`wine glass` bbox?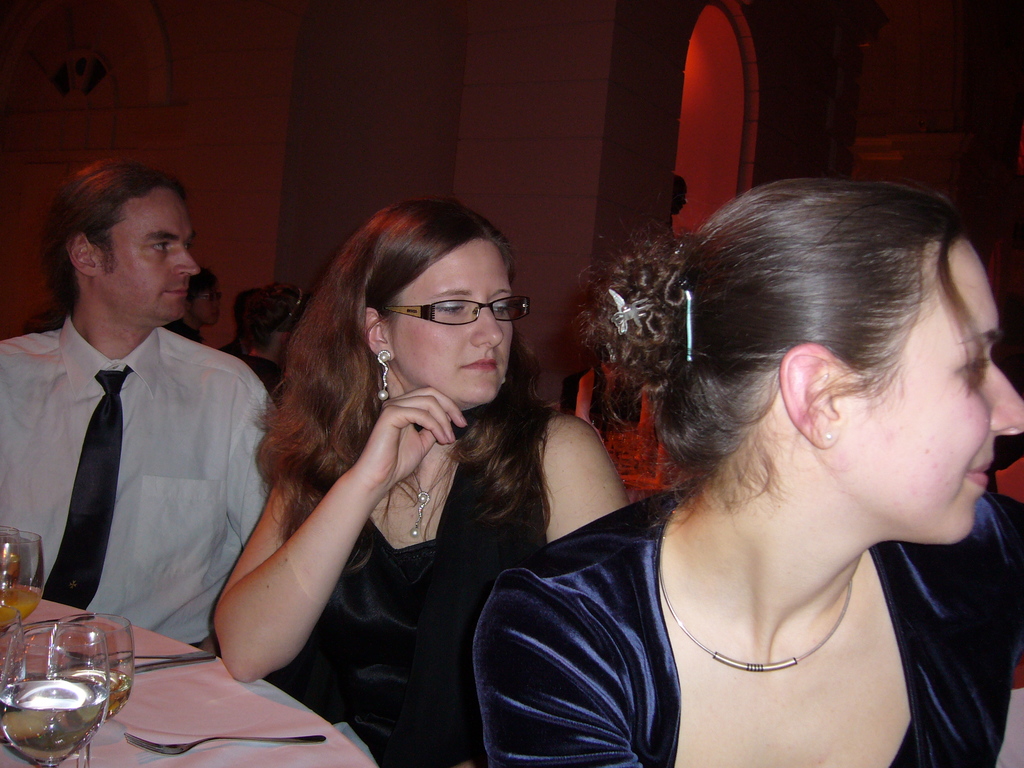
0,622,108,767
